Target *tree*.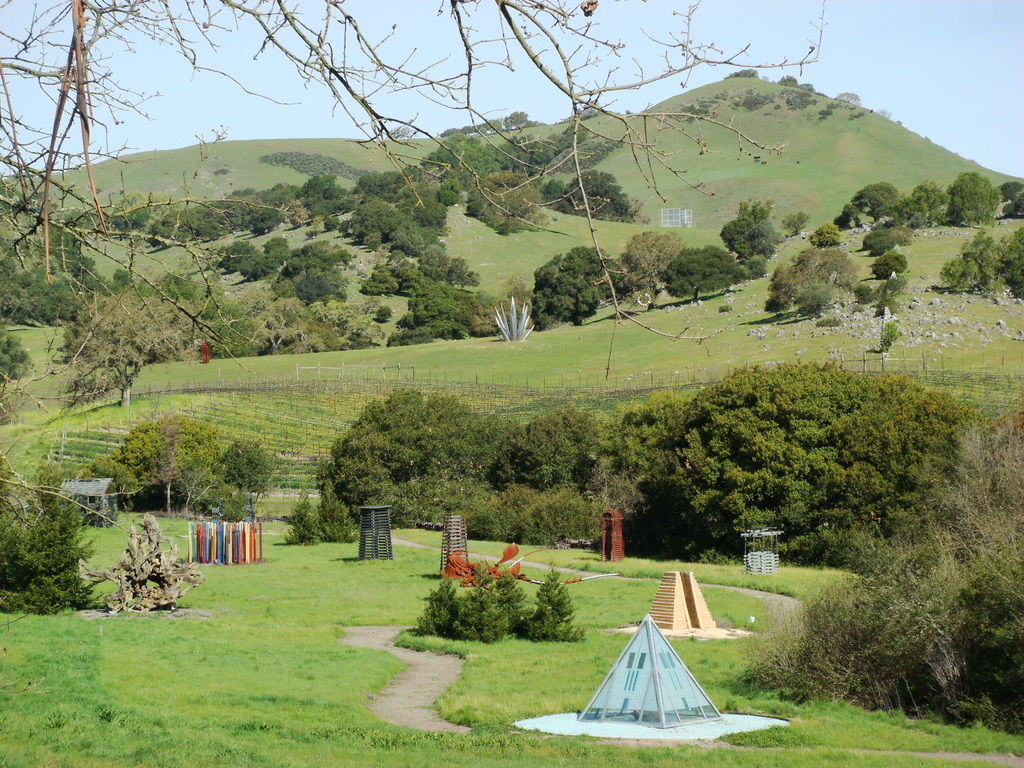
Target region: bbox(530, 557, 579, 642).
